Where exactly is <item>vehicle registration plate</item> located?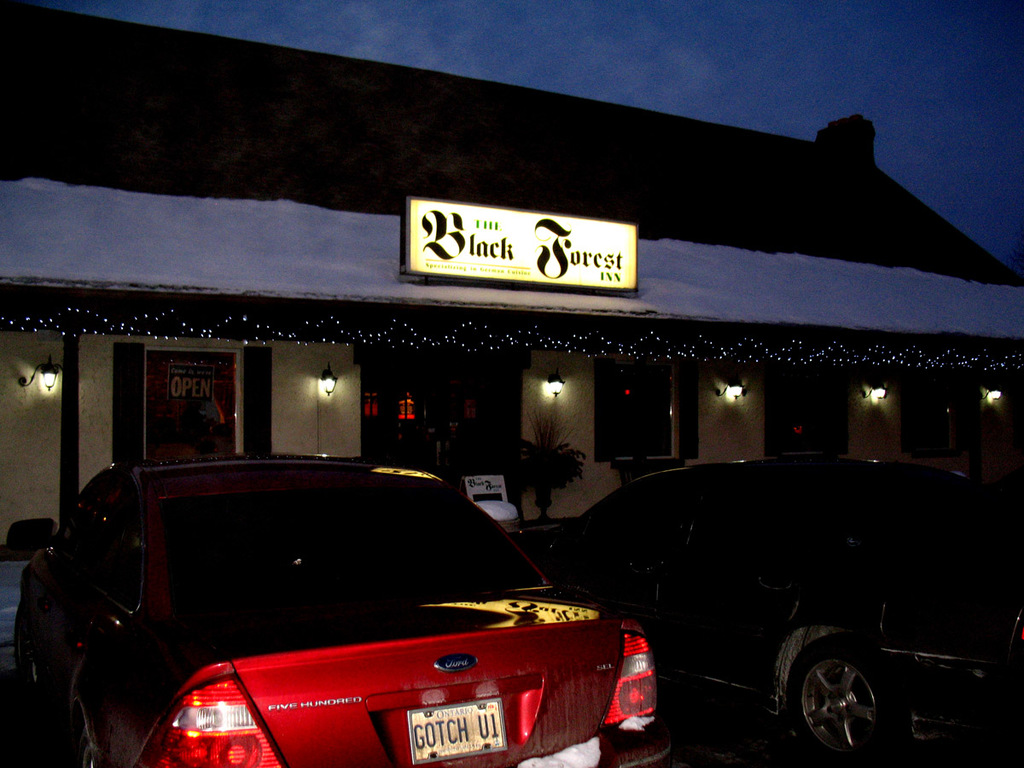
Its bounding box is locate(406, 698, 506, 765).
